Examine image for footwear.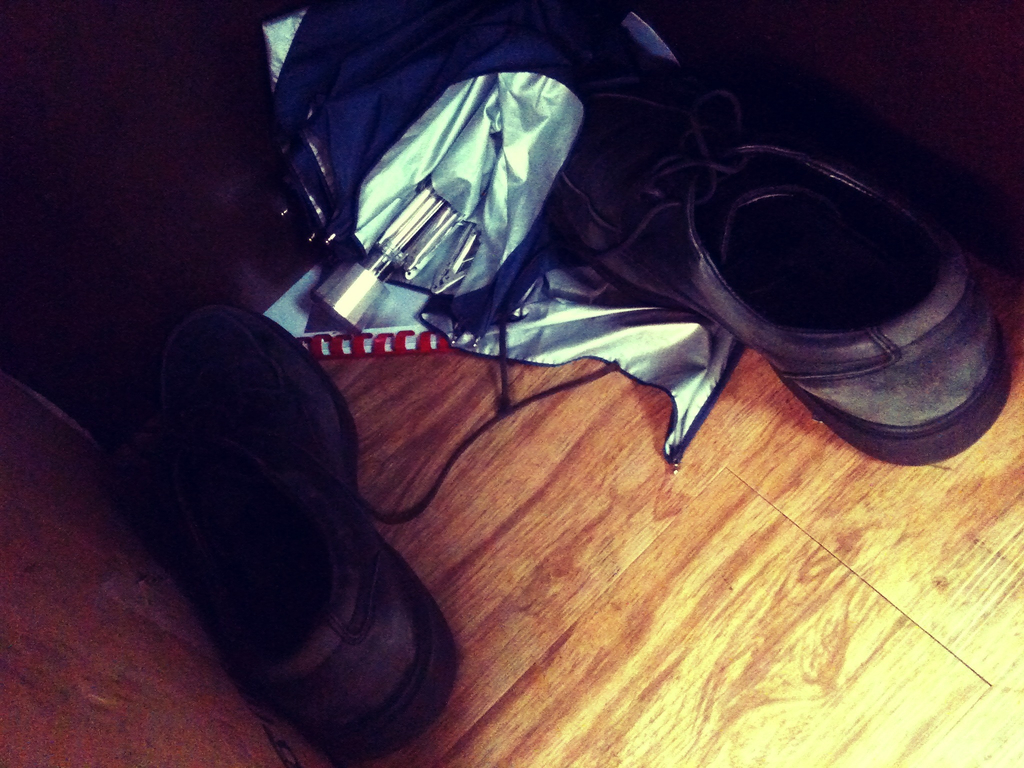
Examination result: 509:68:1014:458.
